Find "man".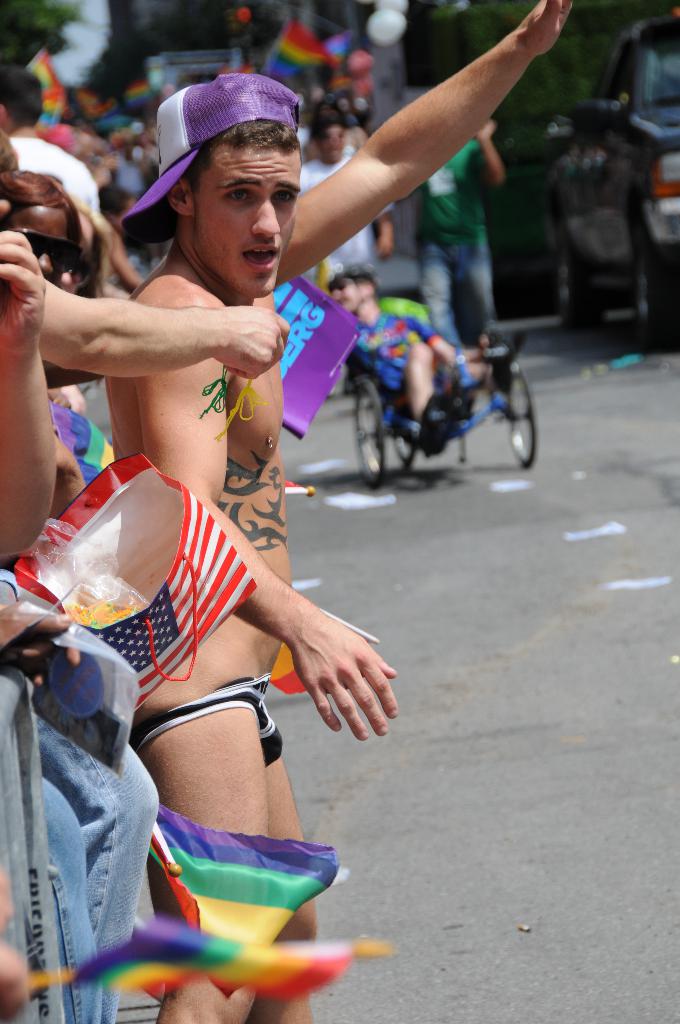
bbox=[0, 71, 112, 235].
